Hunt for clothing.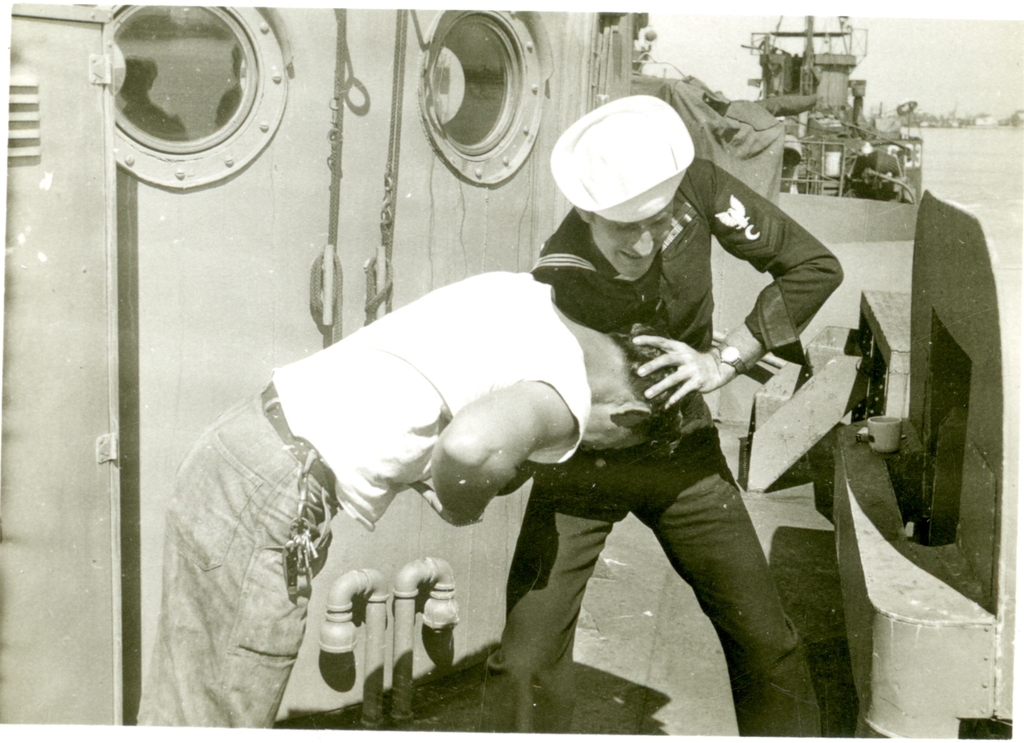
Hunted down at left=208, top=240, right=631, bottom=694.
